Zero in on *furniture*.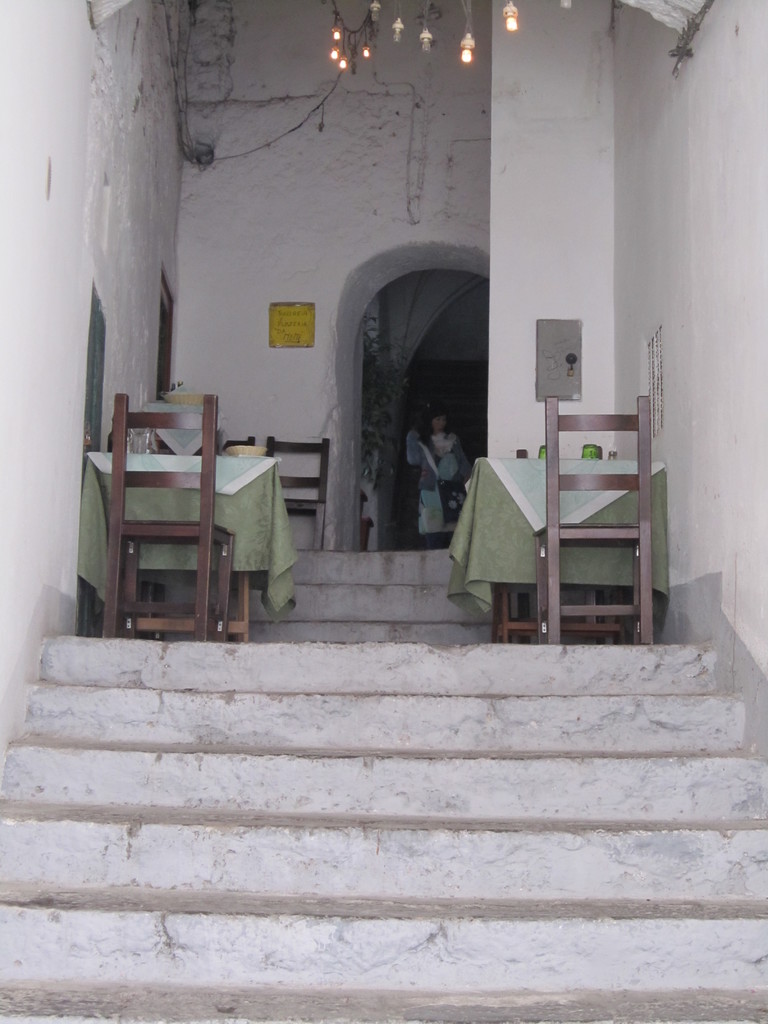
Zeroed in: left=532, top=397, right=655, bottom=645.
